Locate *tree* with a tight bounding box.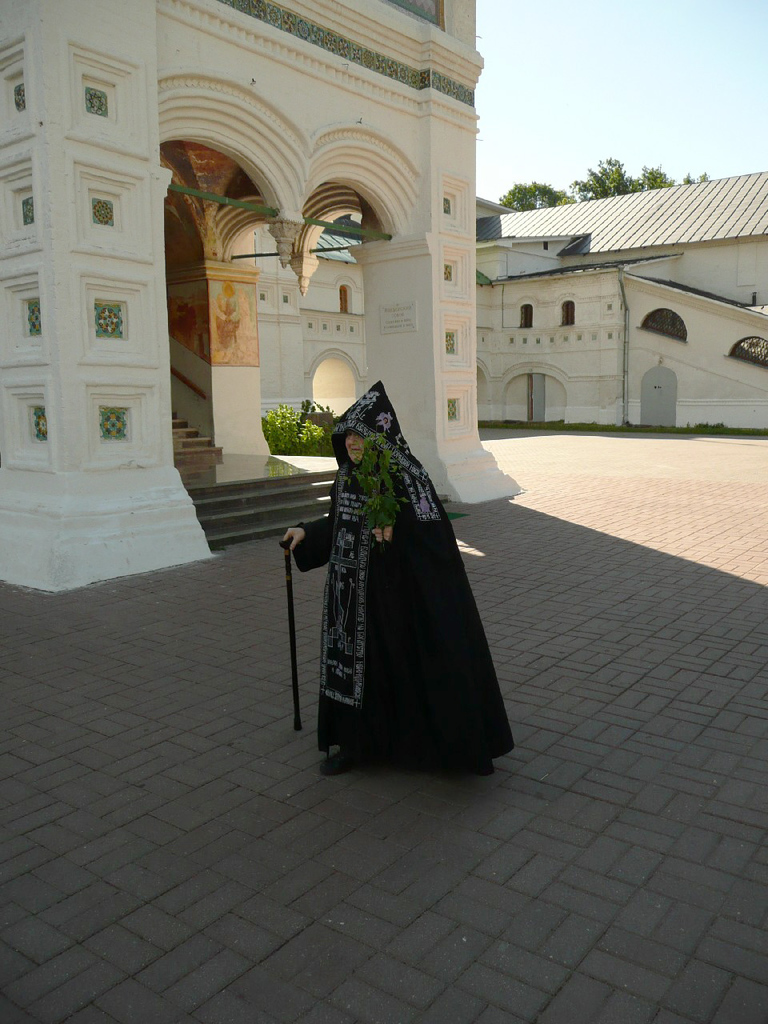
bbox(486, 178, 570, 220).
